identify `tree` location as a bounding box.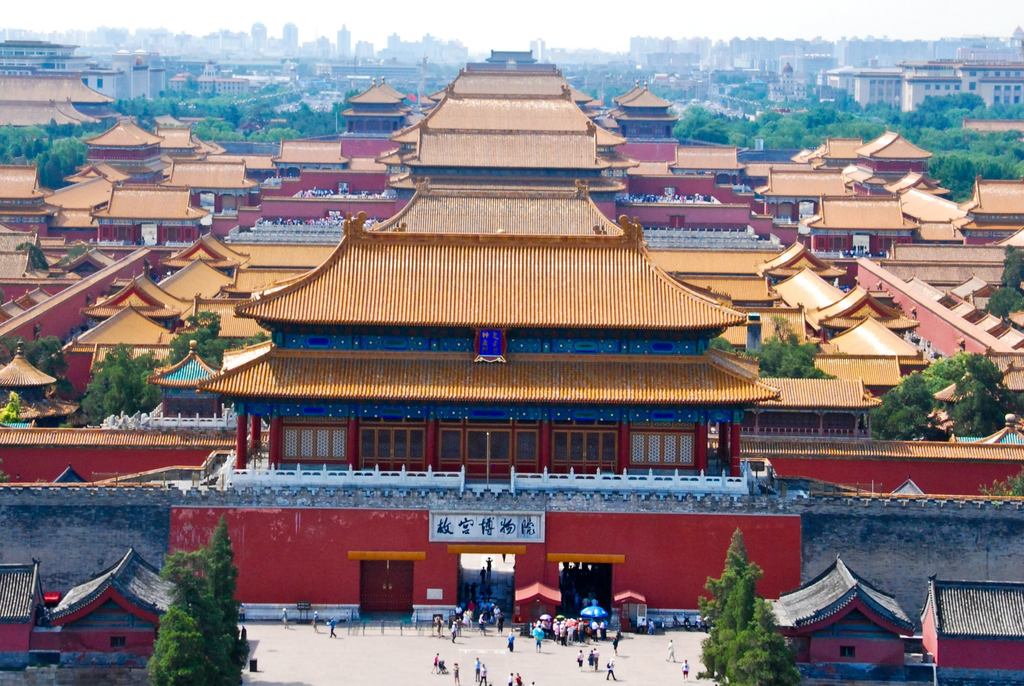
(168,313,244,361).
